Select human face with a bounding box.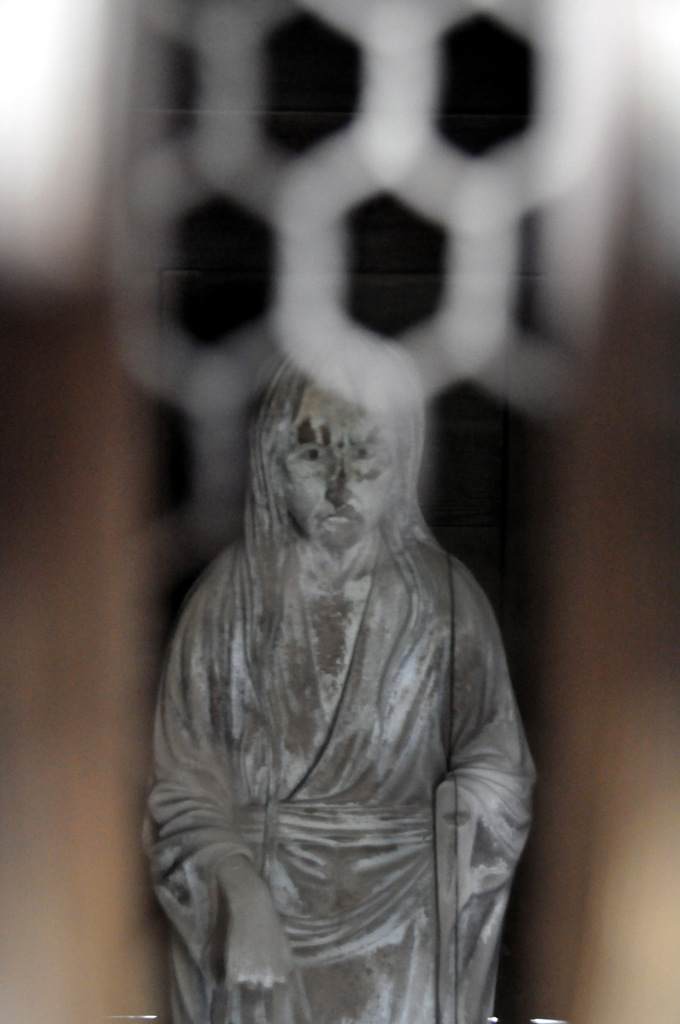
288, 382, 400, 547.
